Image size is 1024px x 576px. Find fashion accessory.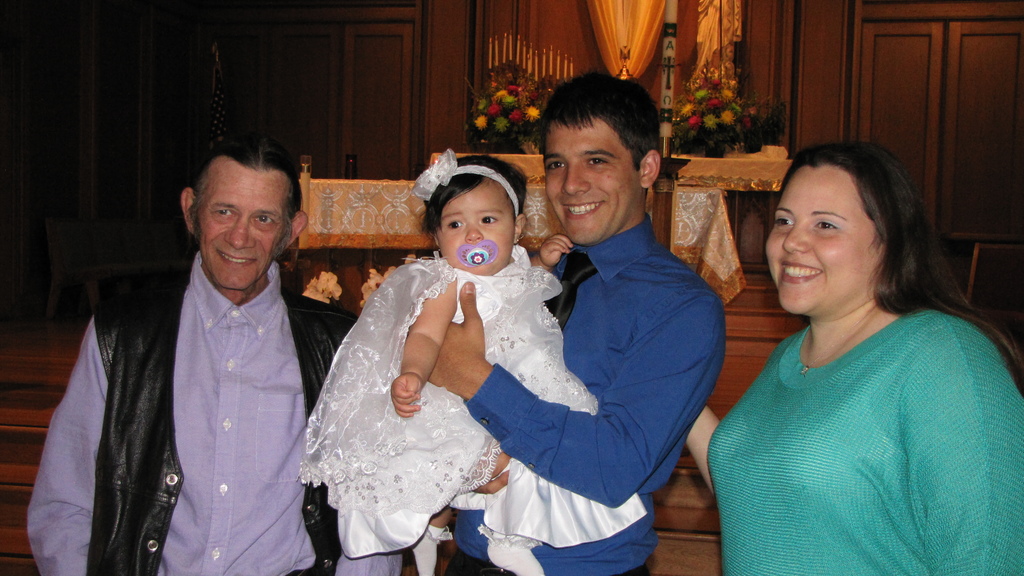
(x1=410, y1=146, x2=520, y2=214).
